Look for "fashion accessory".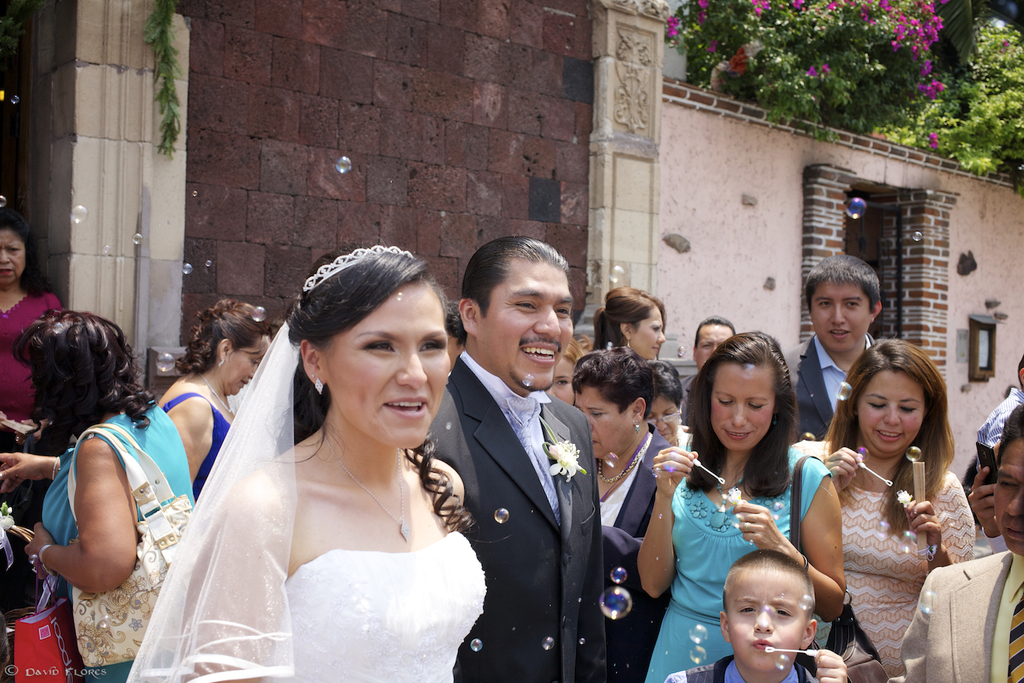
Found: {"x1": 627, "y1": 339, "x2": 630, "y2": 350}.
